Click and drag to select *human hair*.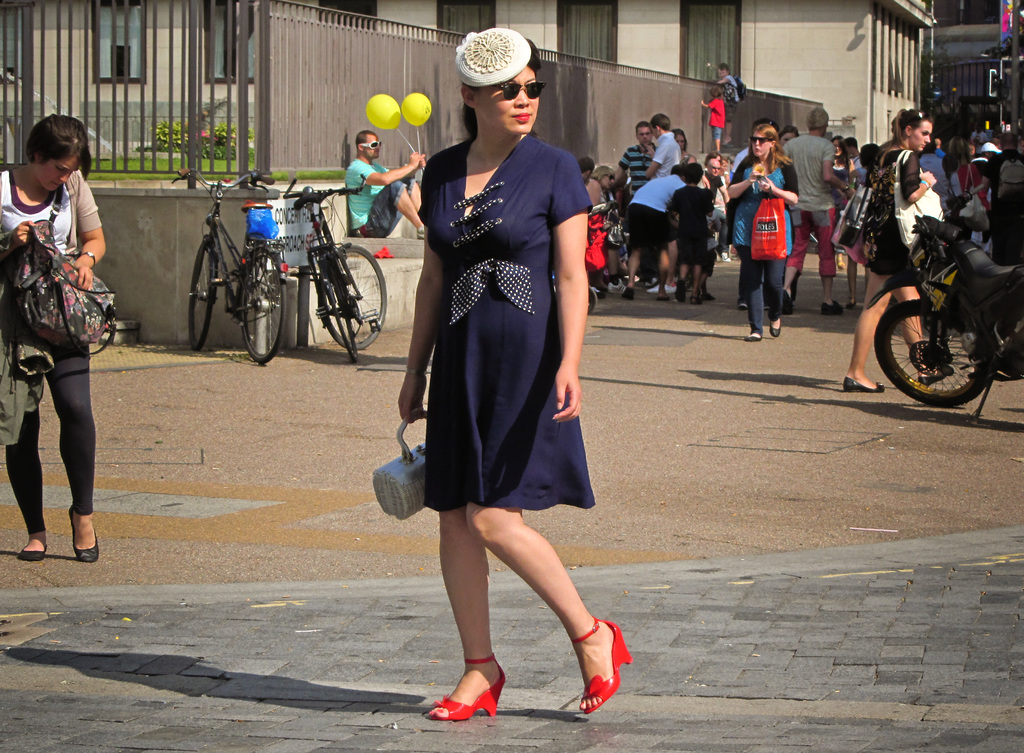
Selection: (856, 145, 876, 172).
